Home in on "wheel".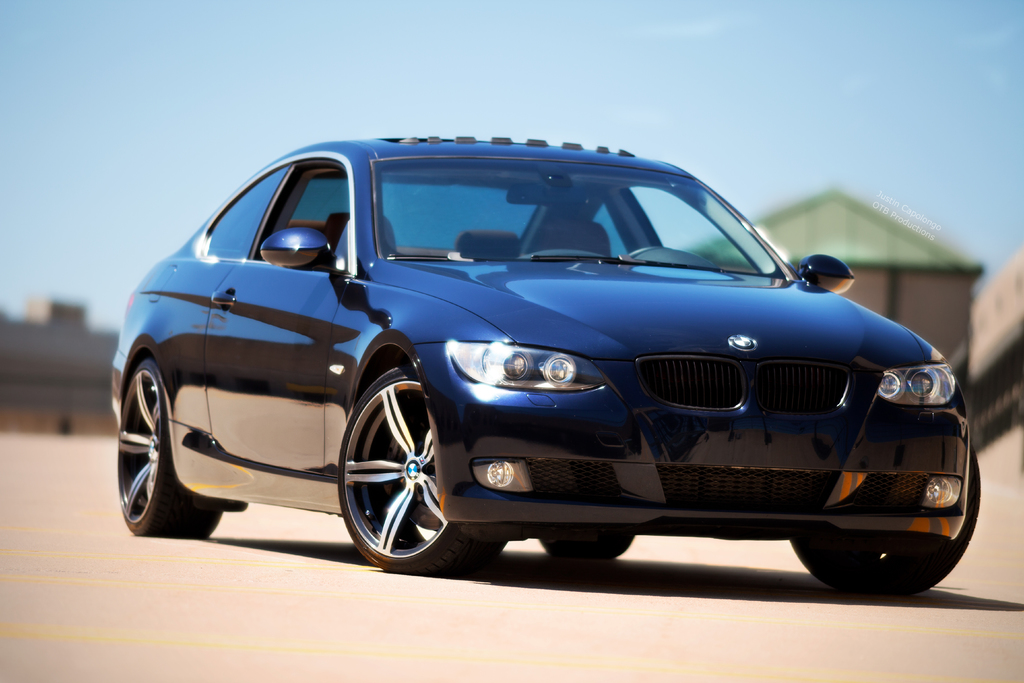
Homed in at {"left": 115, "top": 354, "right": 224, "bottom": 541}.
